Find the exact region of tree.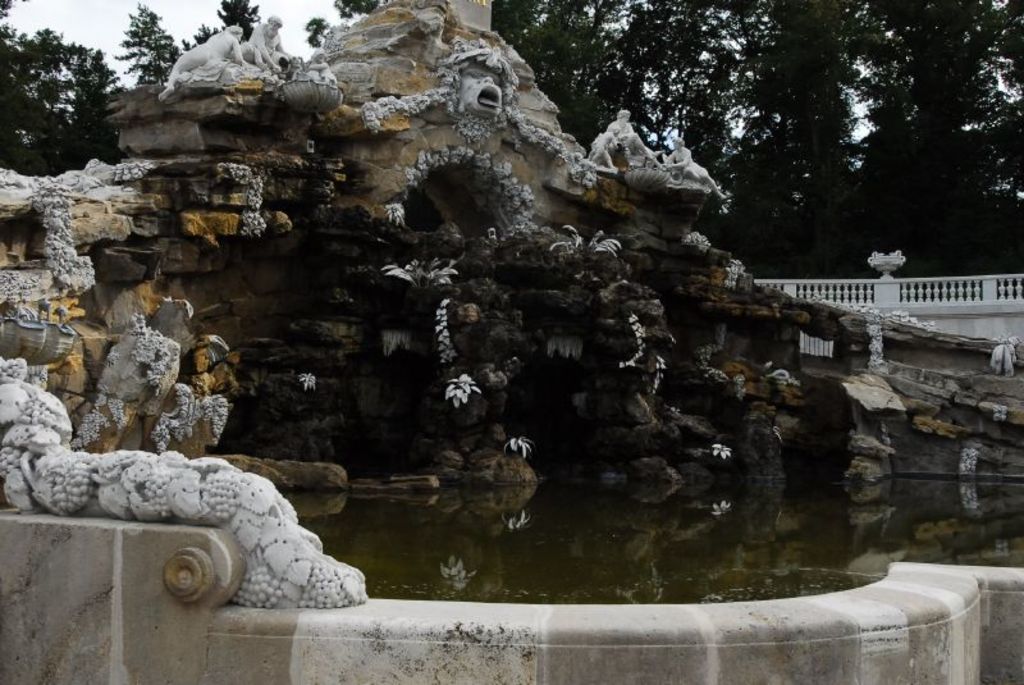
Exact region: bbox(332, 0, 384, 17).
